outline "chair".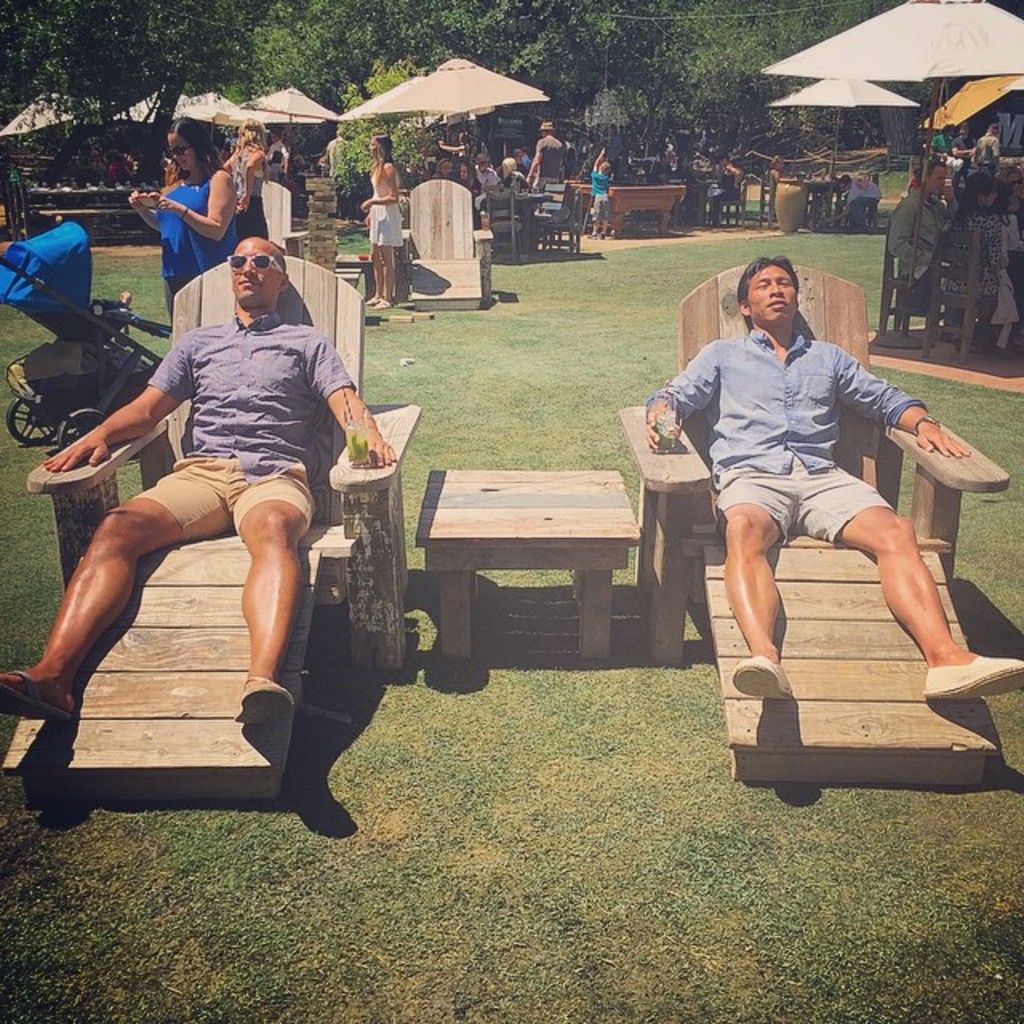
Outline: {"left": 926, "top": 208, "right": 1022, "bottom": 366}.
